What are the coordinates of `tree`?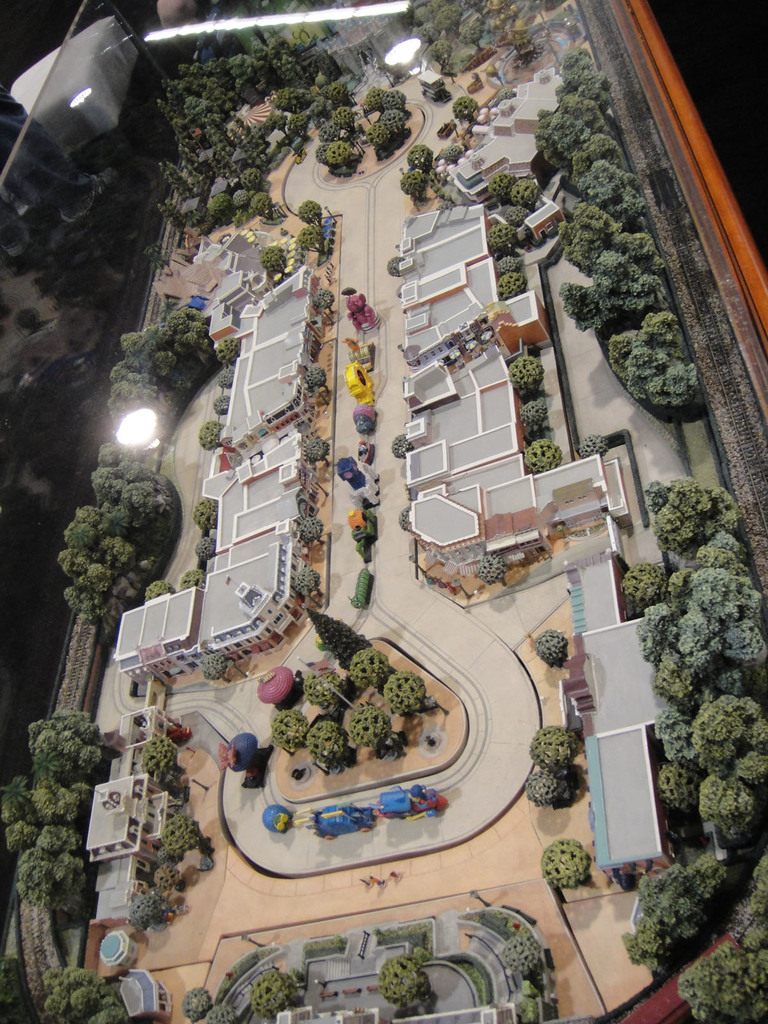
408,148,436,181.
